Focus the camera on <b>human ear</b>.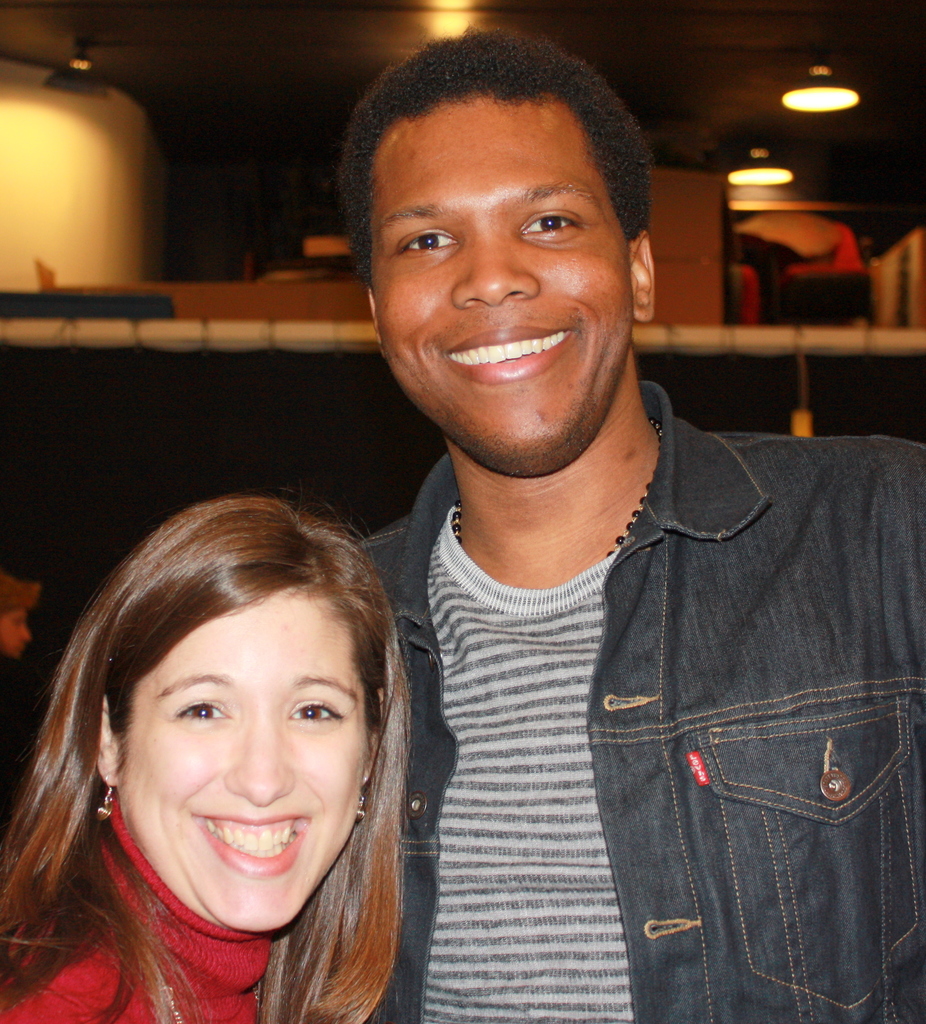
Focus region: [left=94, top=701, right=113, bottom=785].
